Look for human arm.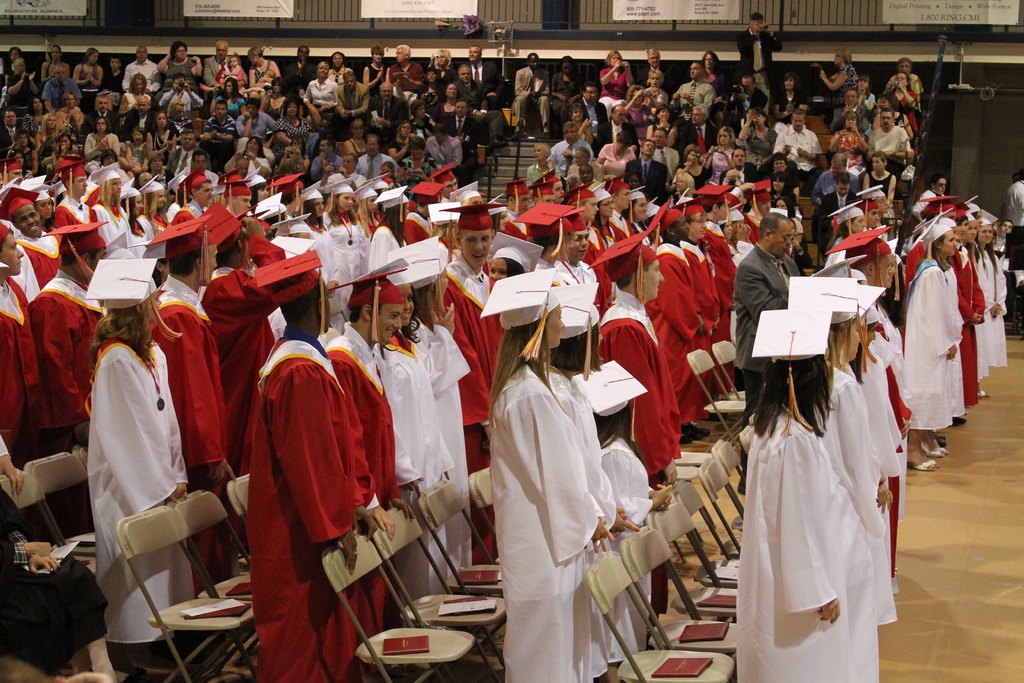
Found: Rect(746, 221, 752, 251).
